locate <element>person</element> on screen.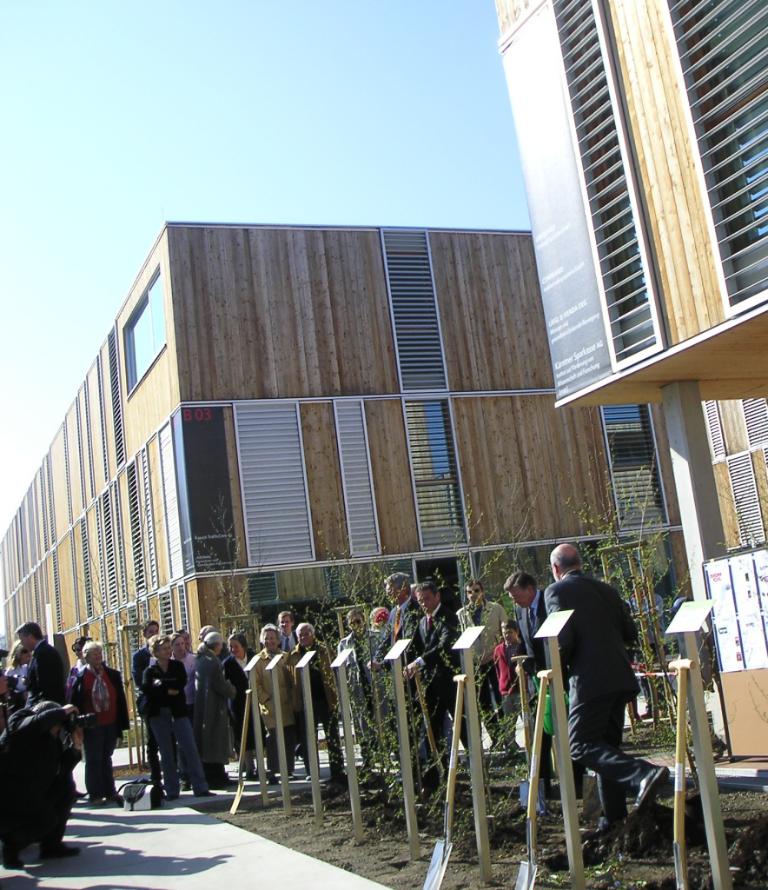
On screen at BBox(129, 635, 195, 797).
